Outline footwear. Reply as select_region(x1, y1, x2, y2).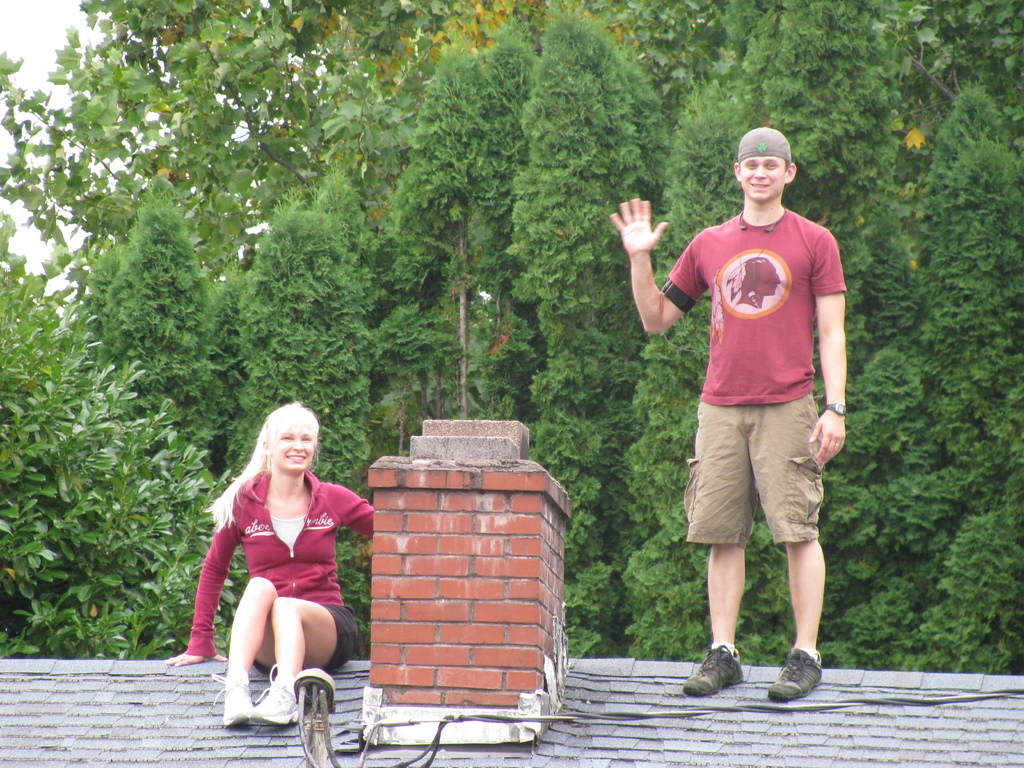
select_region(244, 662, 303, 733).
